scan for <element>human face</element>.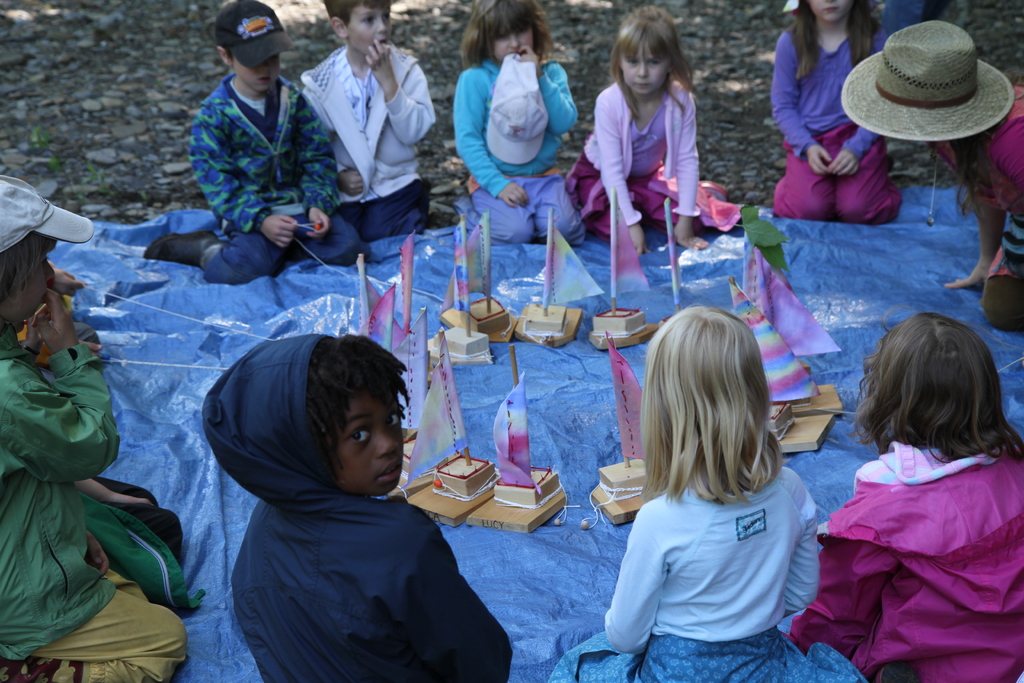
Scan result: region(6, 254, 56, 331).
